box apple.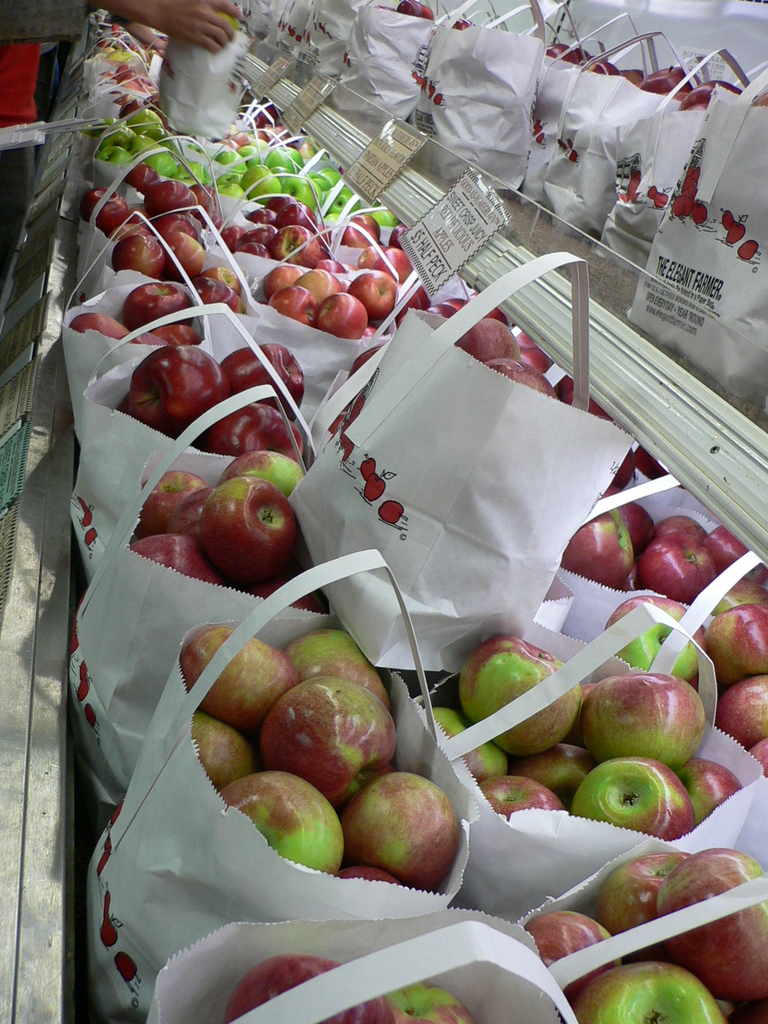
[x1=618, y1=170, x2=641, y2=201].
